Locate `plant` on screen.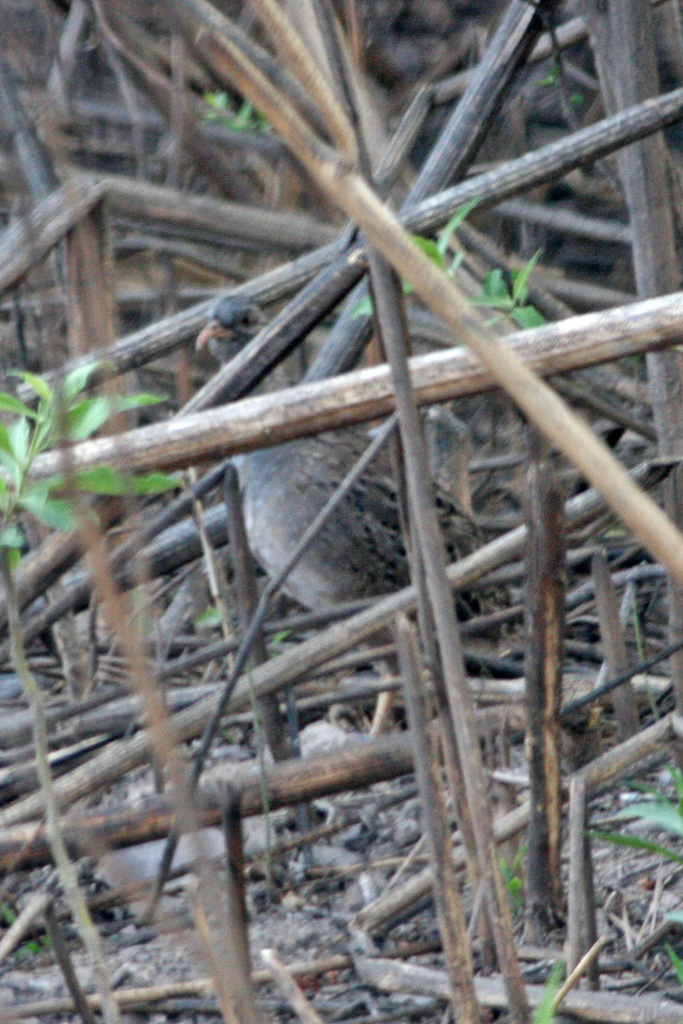
On screen at (529,951,567,1022).
